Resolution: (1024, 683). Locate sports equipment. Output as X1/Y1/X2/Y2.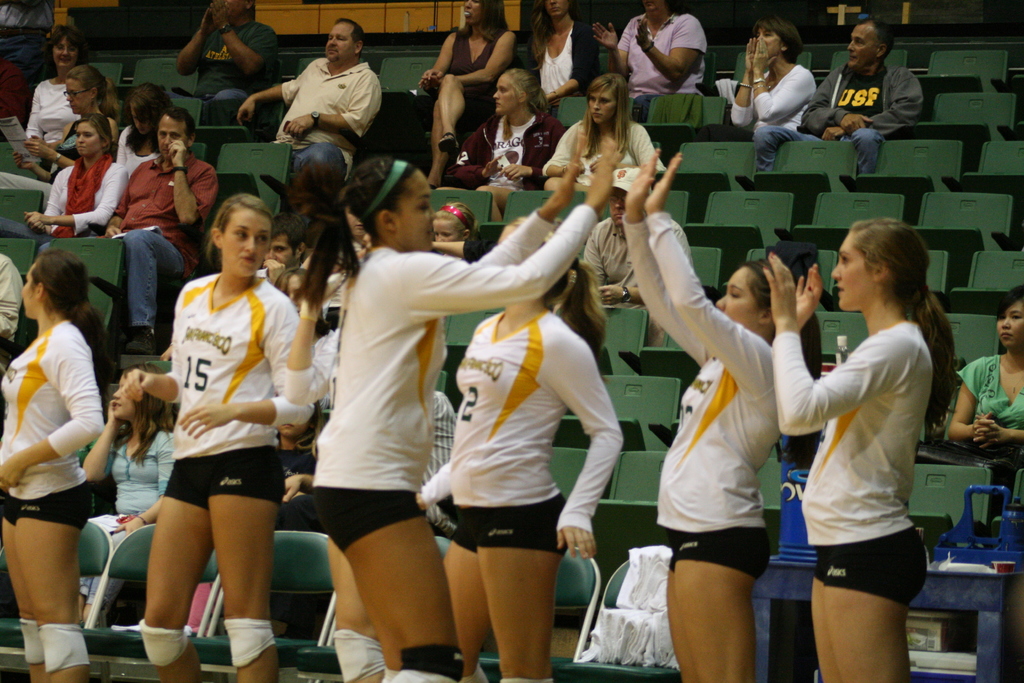
224/620/276/667.
